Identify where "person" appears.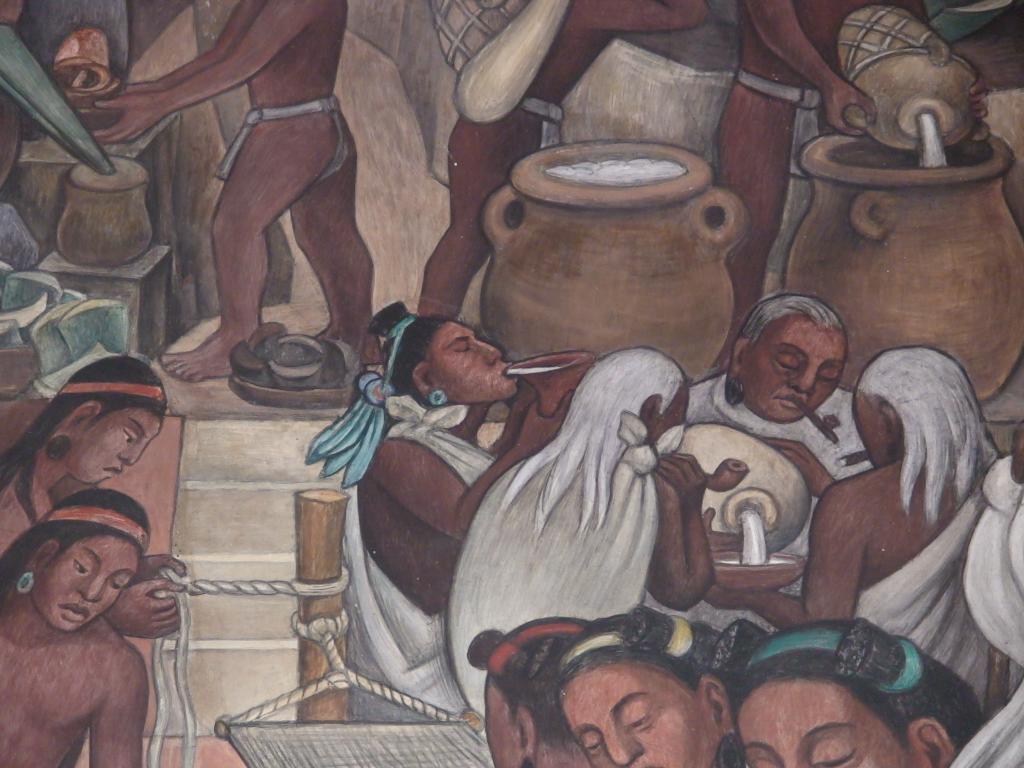
Appears at rect(547, 597, 746, 767).
